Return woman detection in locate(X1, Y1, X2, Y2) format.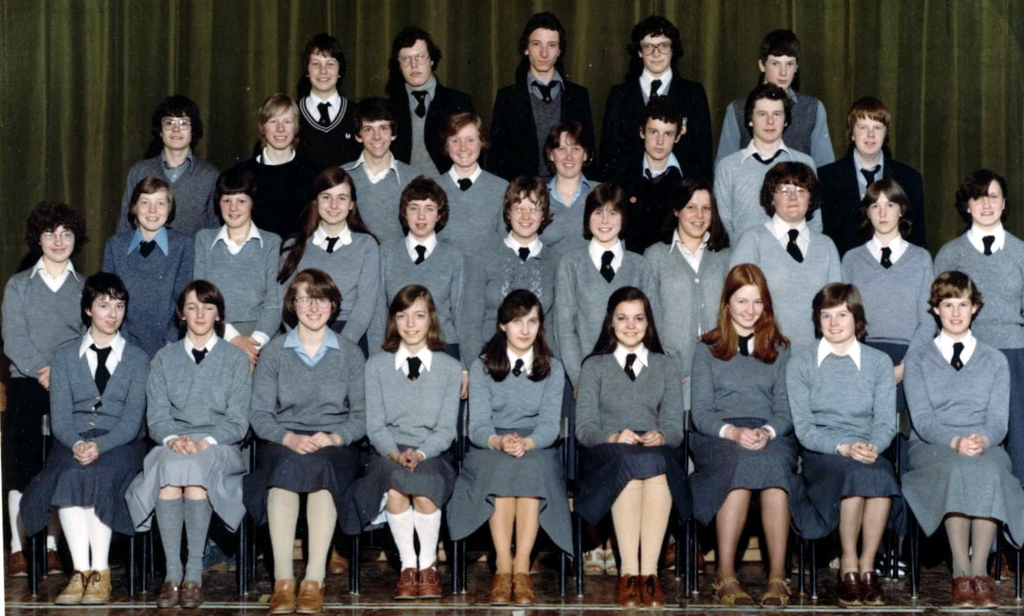
locate(21, 277, 149, 605).
